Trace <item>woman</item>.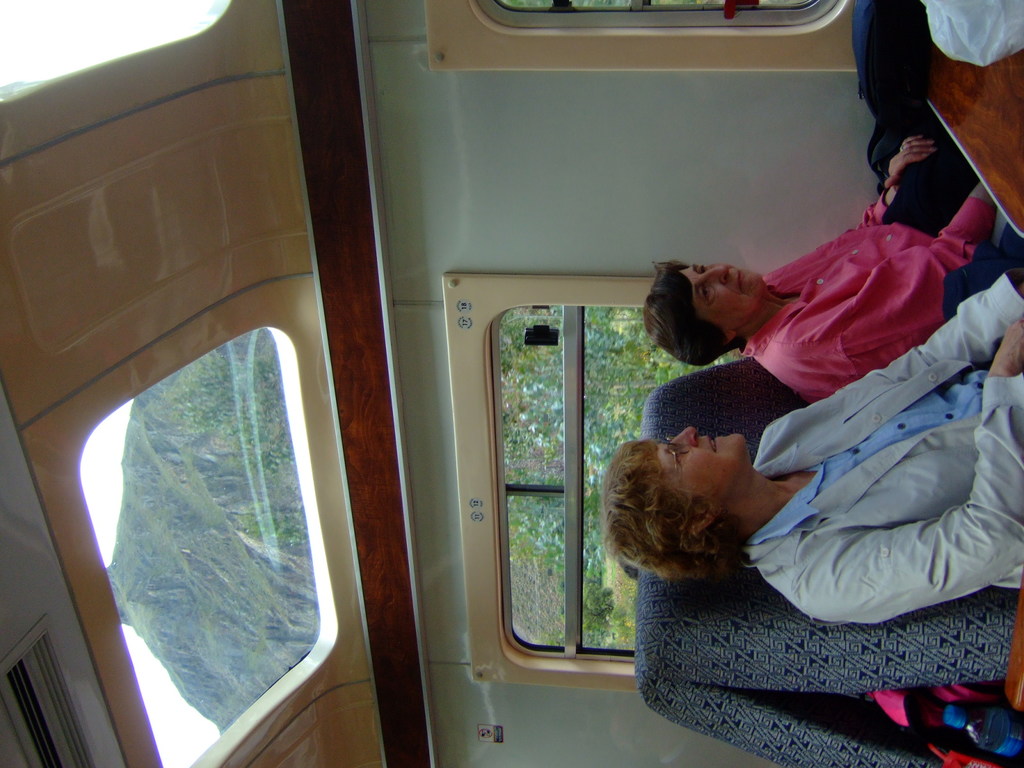
Traced to bbox(604, 267, 1023, 630).
